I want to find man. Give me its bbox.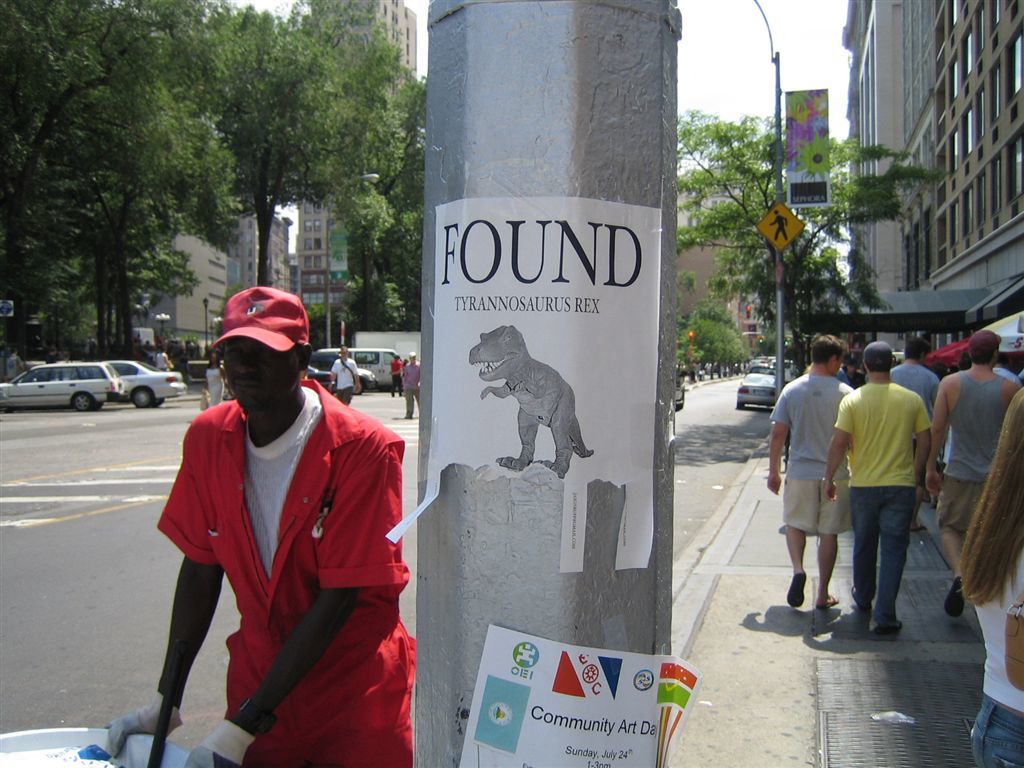
(931,323,1020,621).
